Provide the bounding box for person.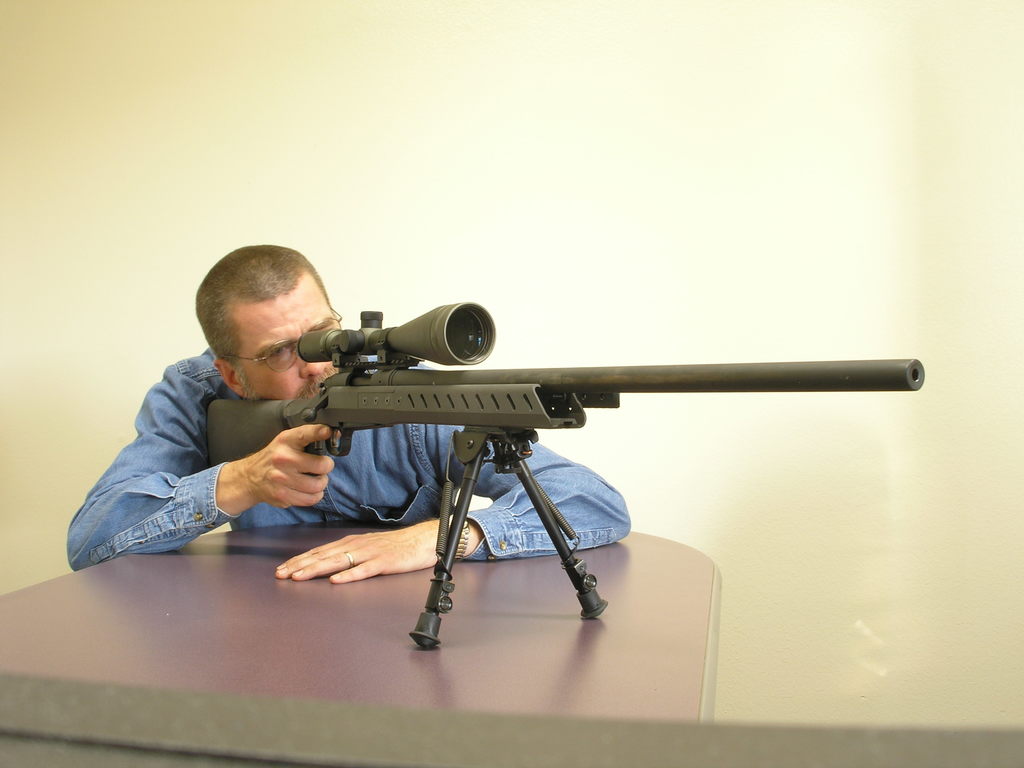
region(144, 246, 520, 575).
